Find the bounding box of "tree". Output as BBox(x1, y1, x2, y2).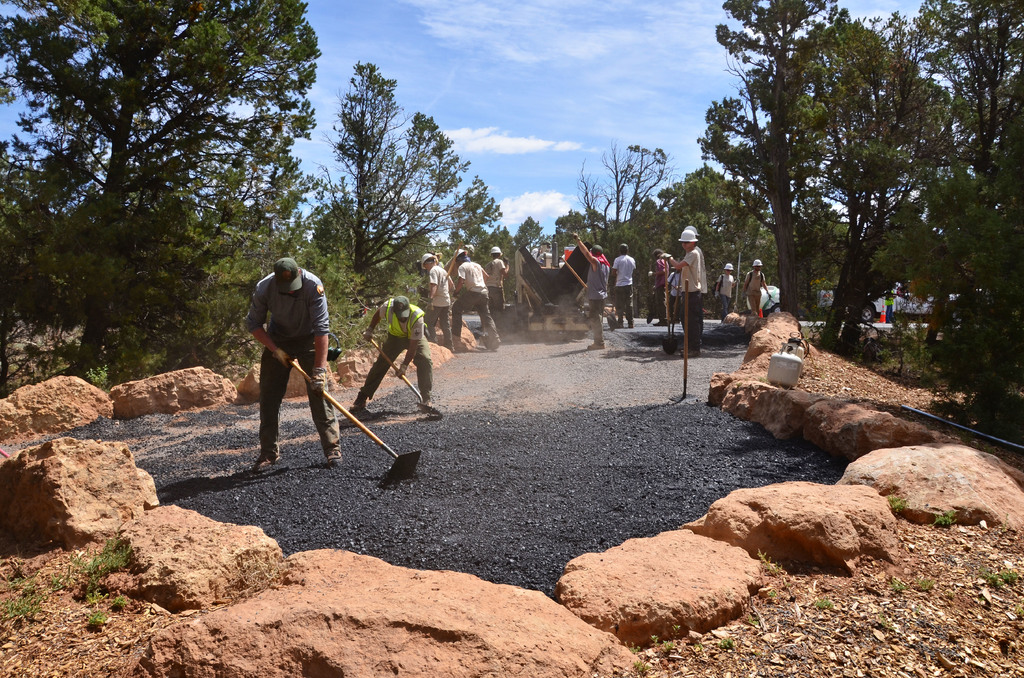
BBox(869, 0, 1023, 442).
